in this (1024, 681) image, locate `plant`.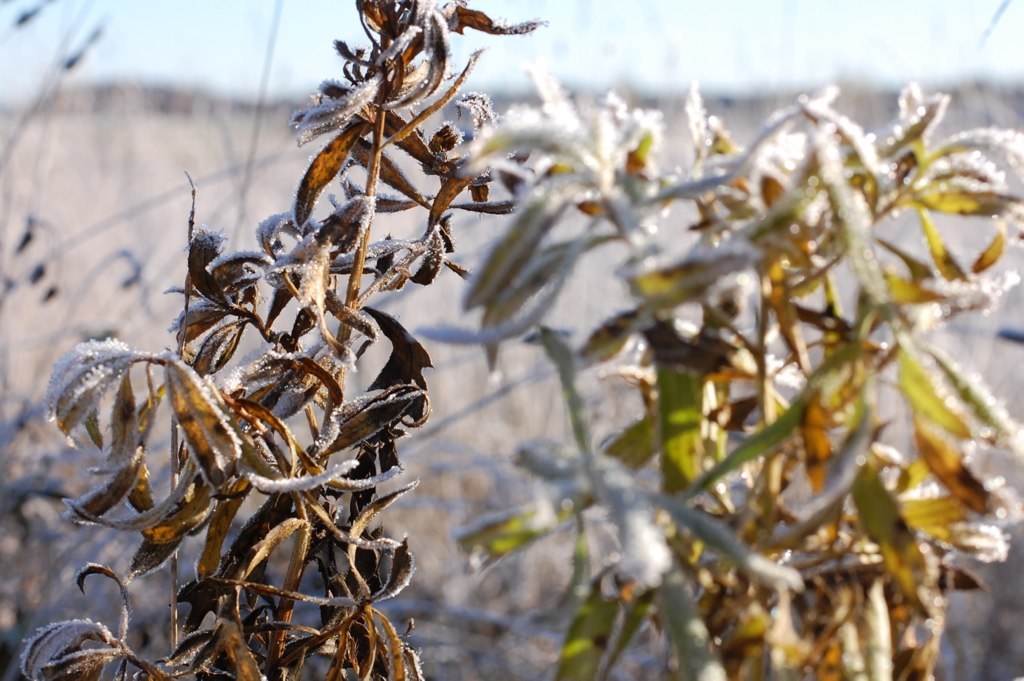
Bounding box: box=[12, 0, 635, 680].
